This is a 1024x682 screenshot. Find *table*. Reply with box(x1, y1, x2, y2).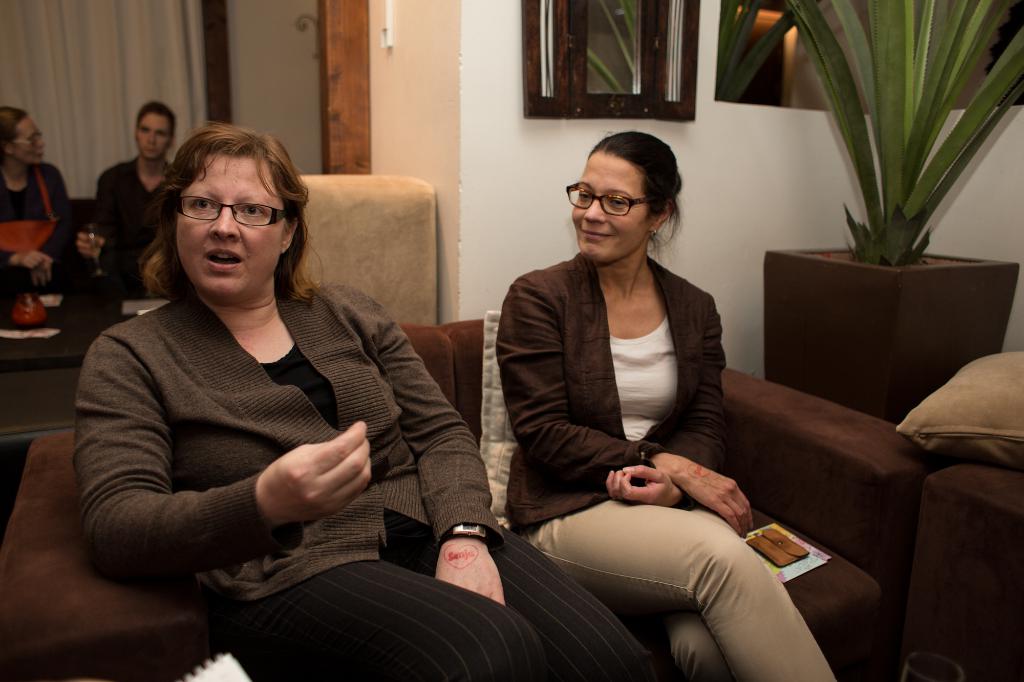
box(0, 257, 162, 377).
